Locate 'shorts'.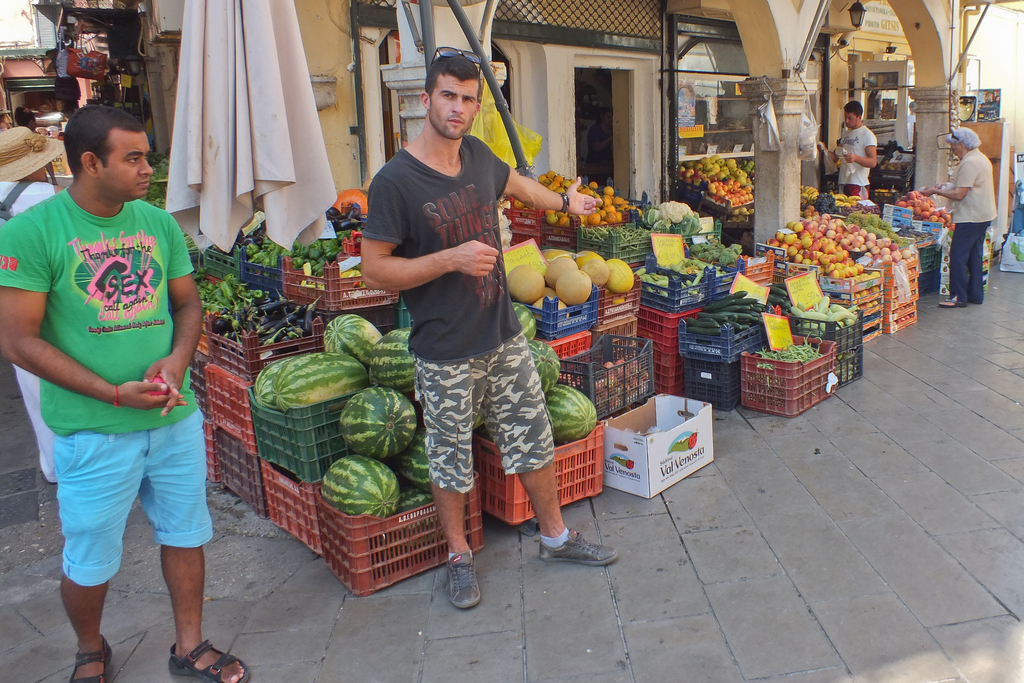
Bounding box: {"left": 44, "top": 416, "right": 212, "bottom": 563}.
